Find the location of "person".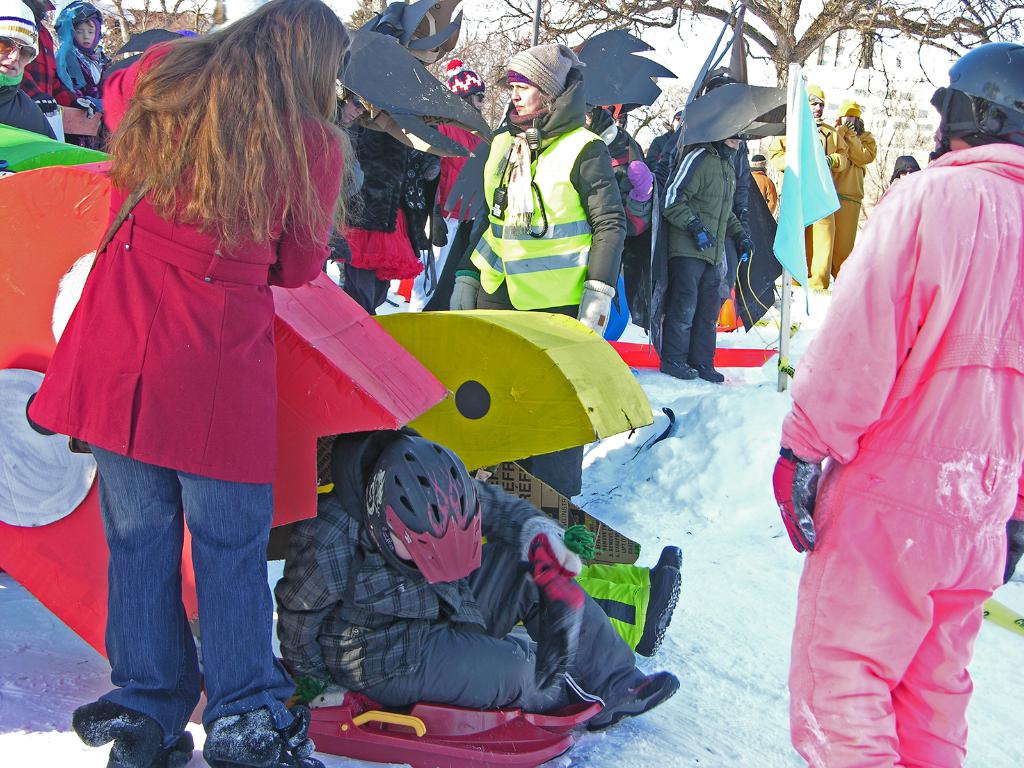
Location: l=831, t=102, r=879, b=274.
